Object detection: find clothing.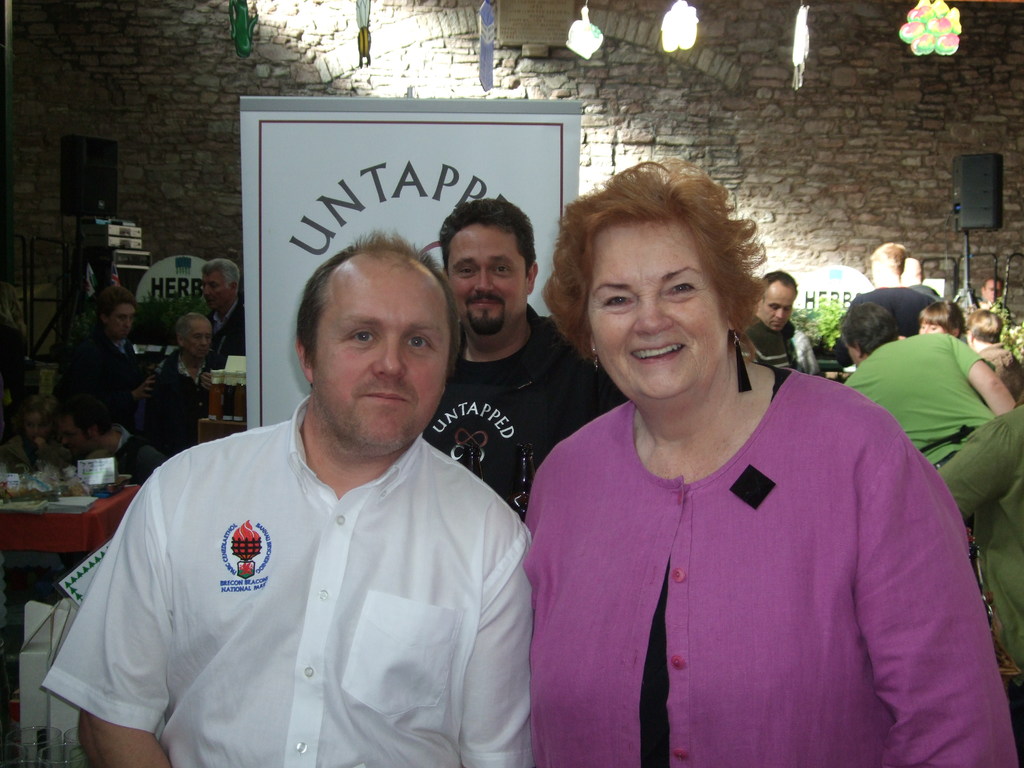
rect(127, 349, 212, 452).
